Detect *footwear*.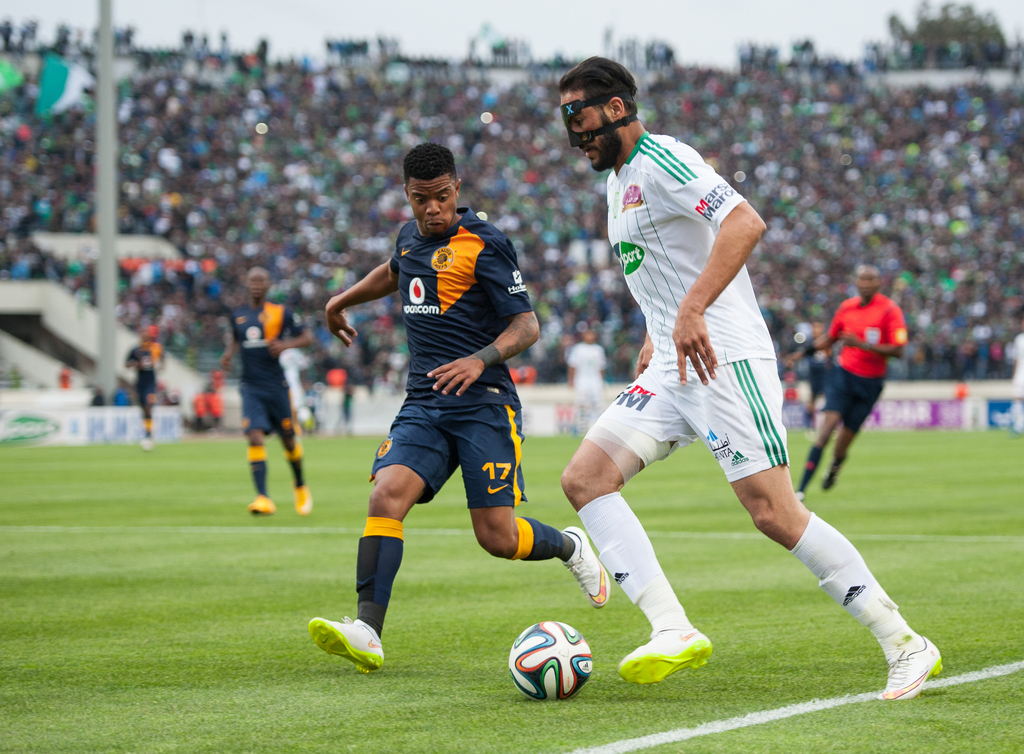
Detected at locate(881, 641, 940, 707).
